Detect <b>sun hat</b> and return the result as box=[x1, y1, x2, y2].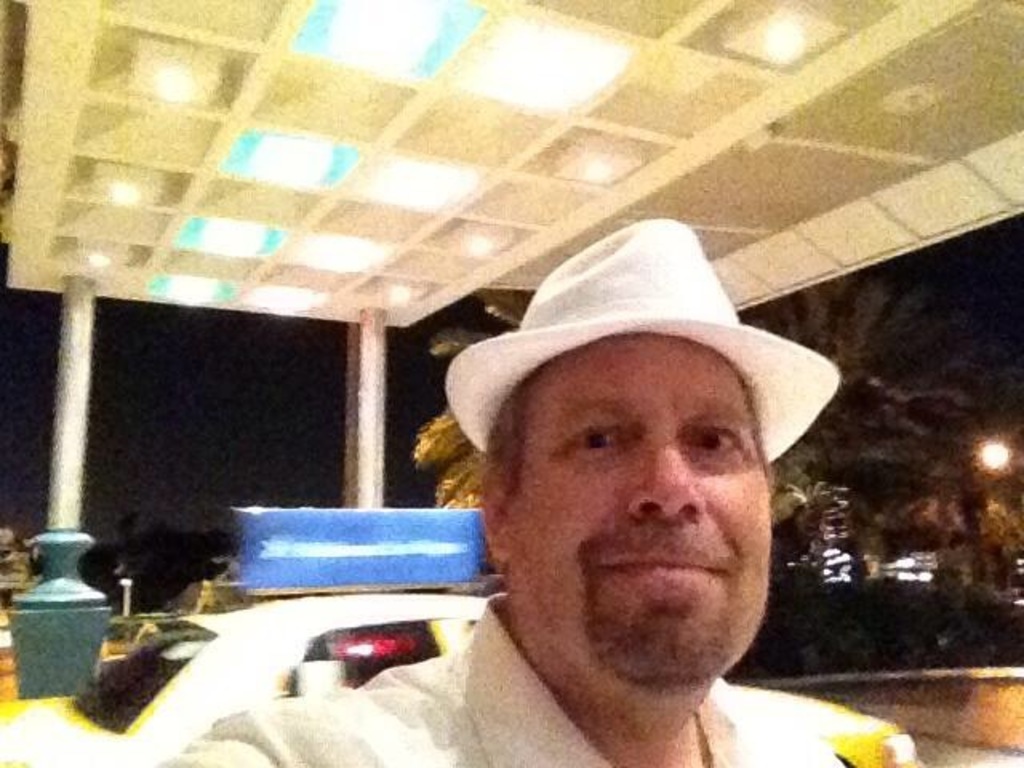
box=[442, 211, 848, 461].
